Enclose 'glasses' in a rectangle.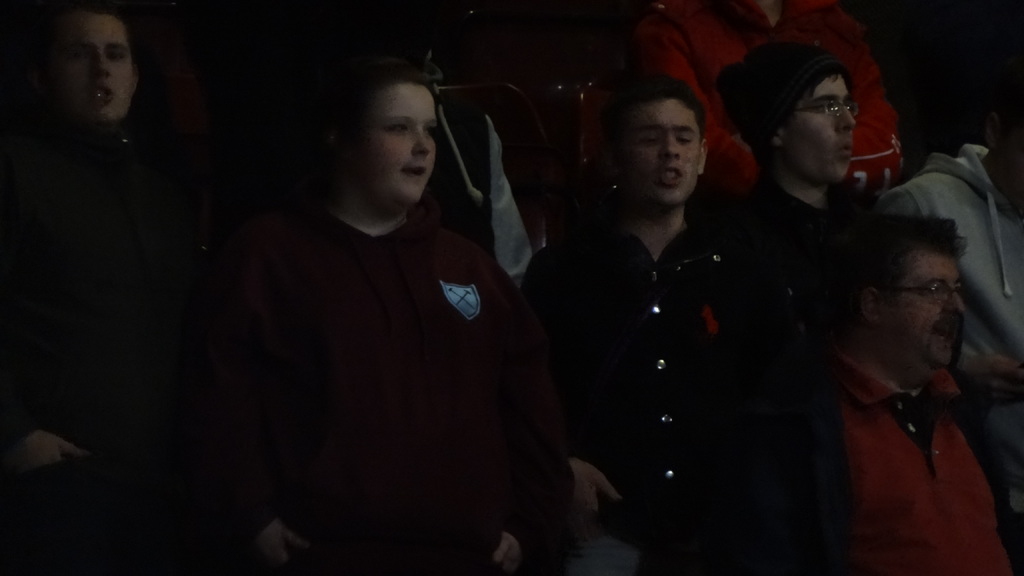
rect(787, 97, 858, 121).
